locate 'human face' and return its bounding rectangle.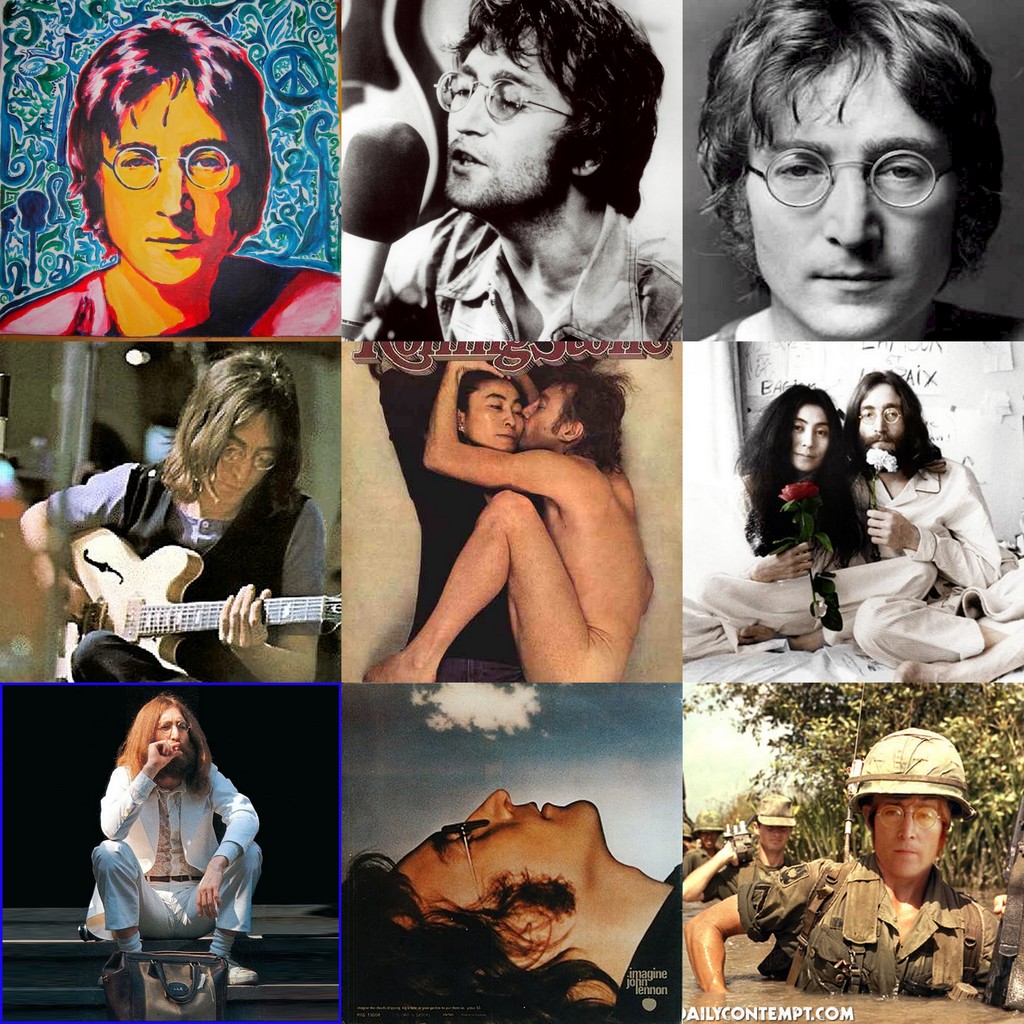
rect(97, 78, 239, 288).
